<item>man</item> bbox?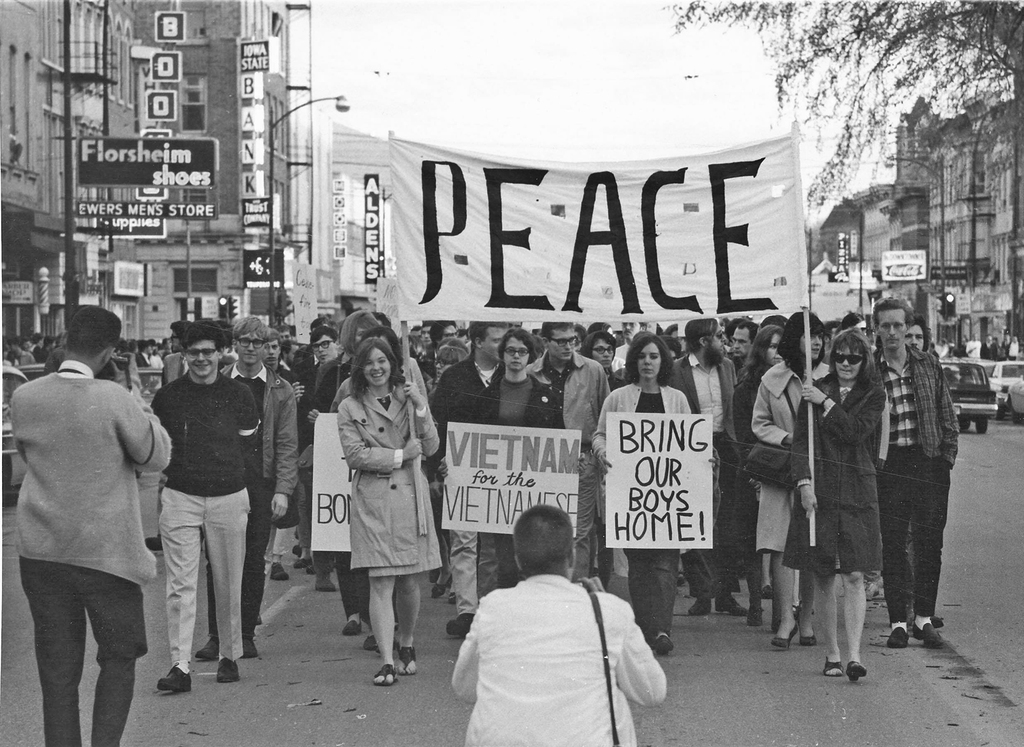
(left=271, top=325, right=303, bottom=381)
